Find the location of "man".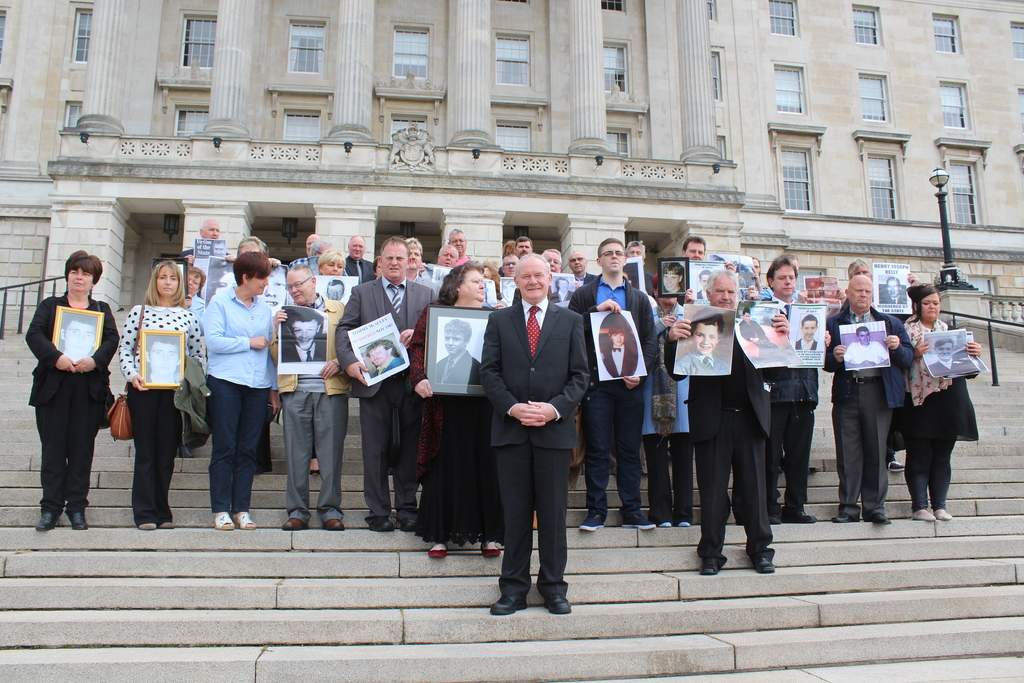
Location: rect(439, 243, 461, 274).
